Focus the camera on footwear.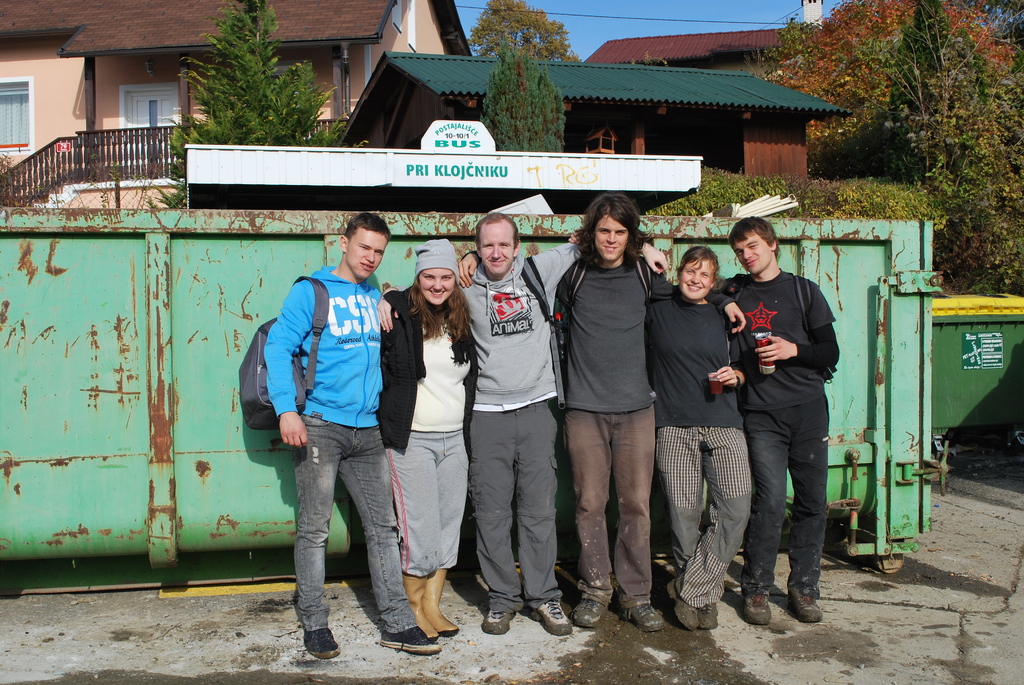
Focus region: (x1=483, y1=611, x2=516, y2=639).
